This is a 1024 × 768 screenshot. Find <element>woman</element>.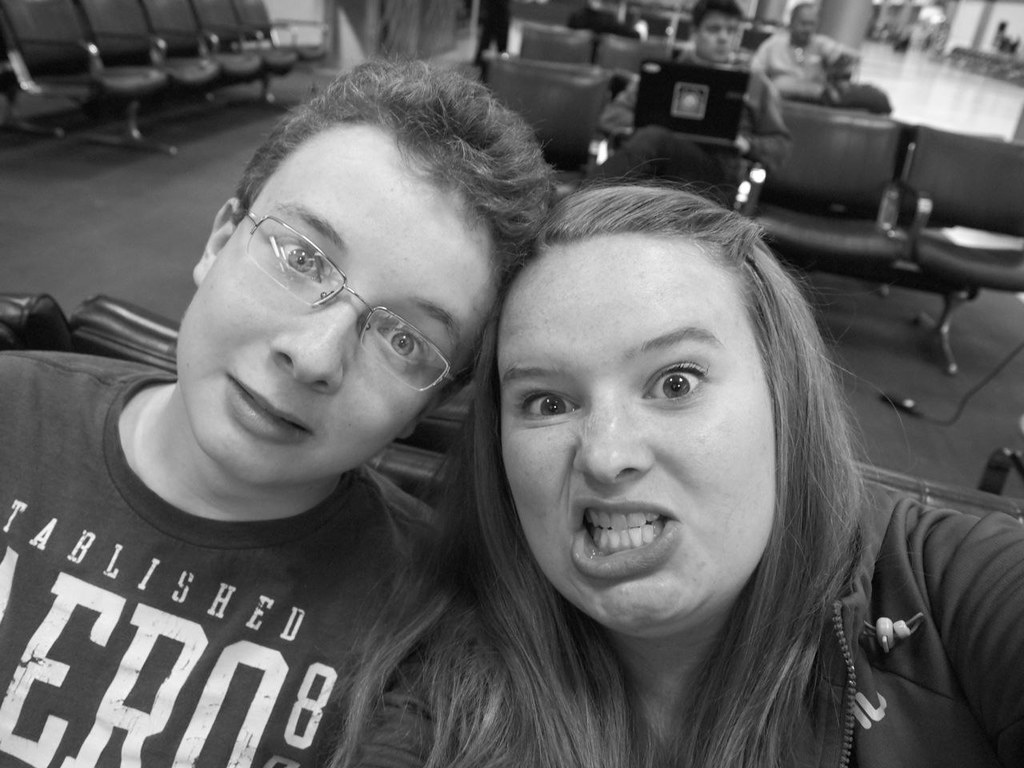
Bounding box: bbox=(334, 182, 1023, 767).
